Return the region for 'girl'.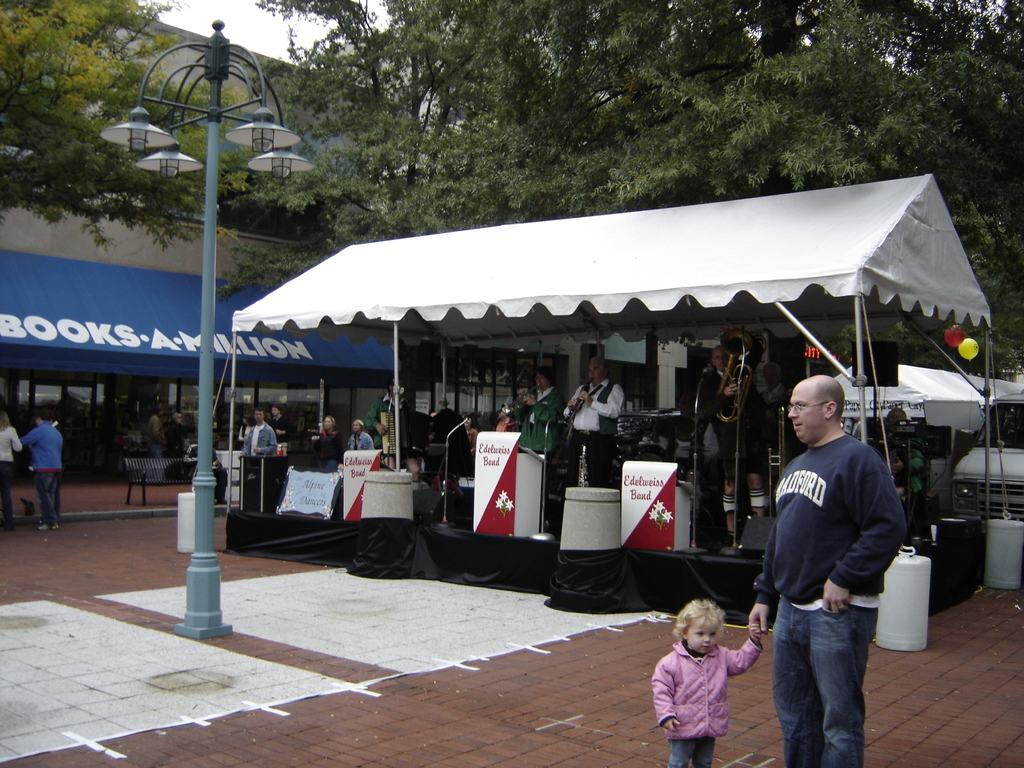
(left=648, top=598, right=767, bottom=767).
